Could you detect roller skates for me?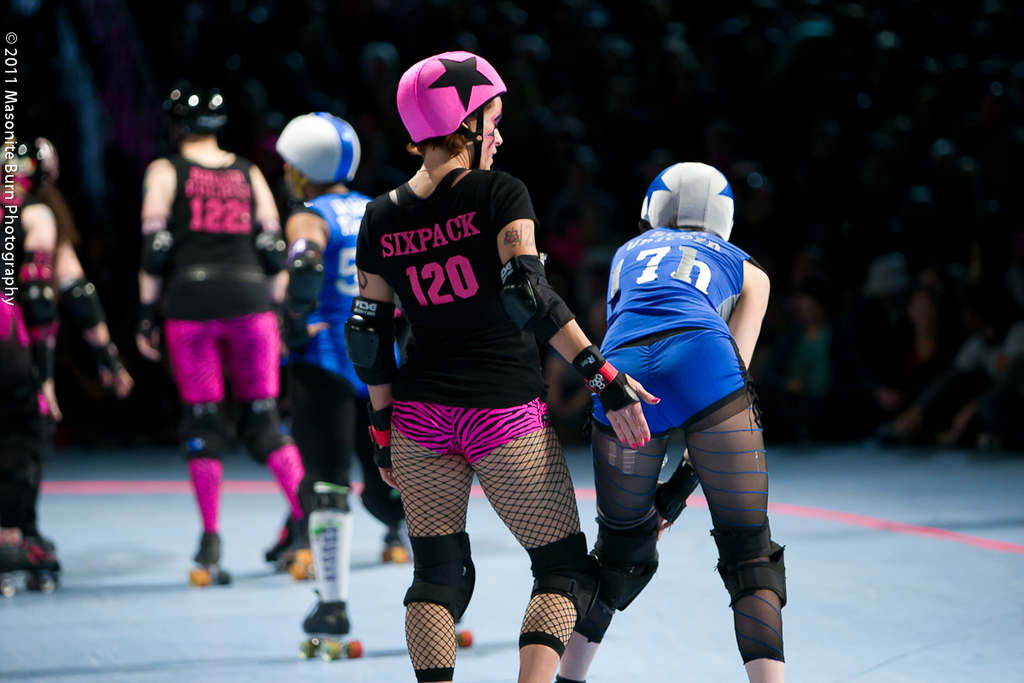
Detection result: x1=297, y1=587, x2=363, y2=664.
